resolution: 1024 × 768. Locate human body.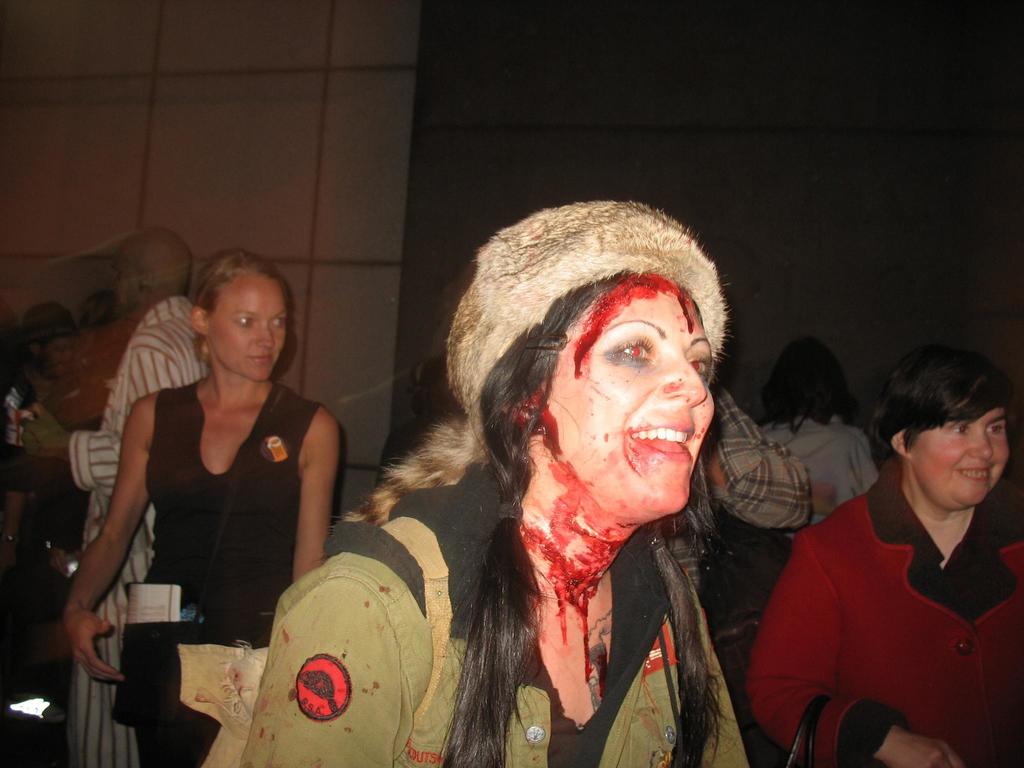
(299, 233, 762, 756).
